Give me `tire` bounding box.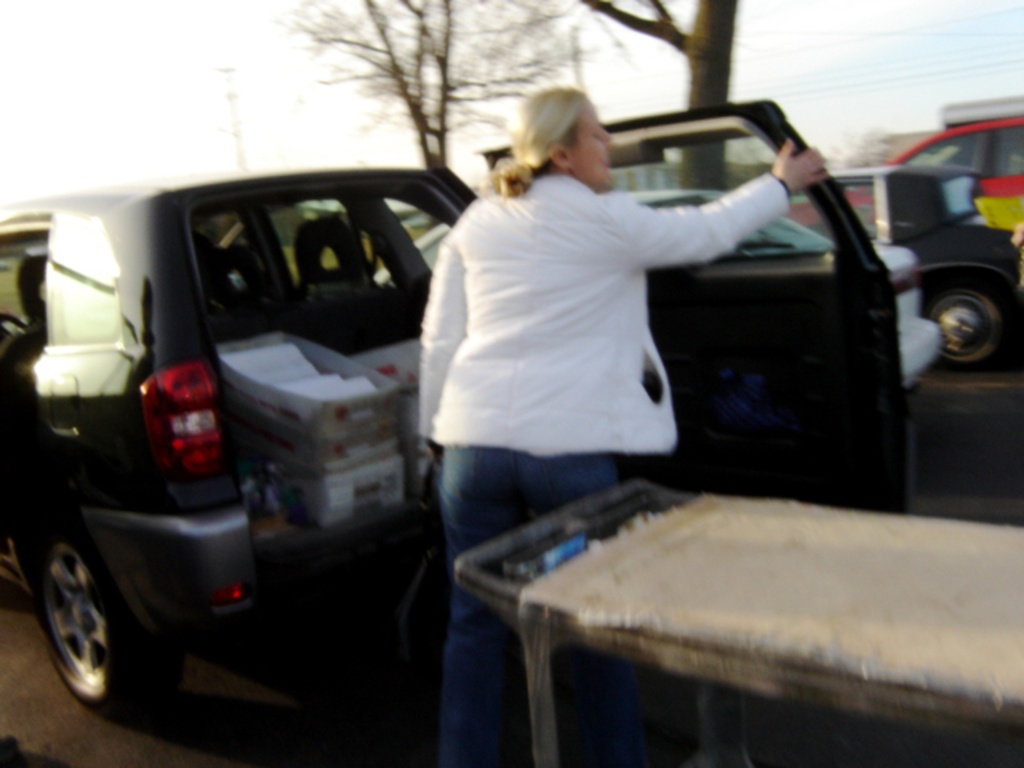
(left=914, top=278, right=1008, bottom=370).
